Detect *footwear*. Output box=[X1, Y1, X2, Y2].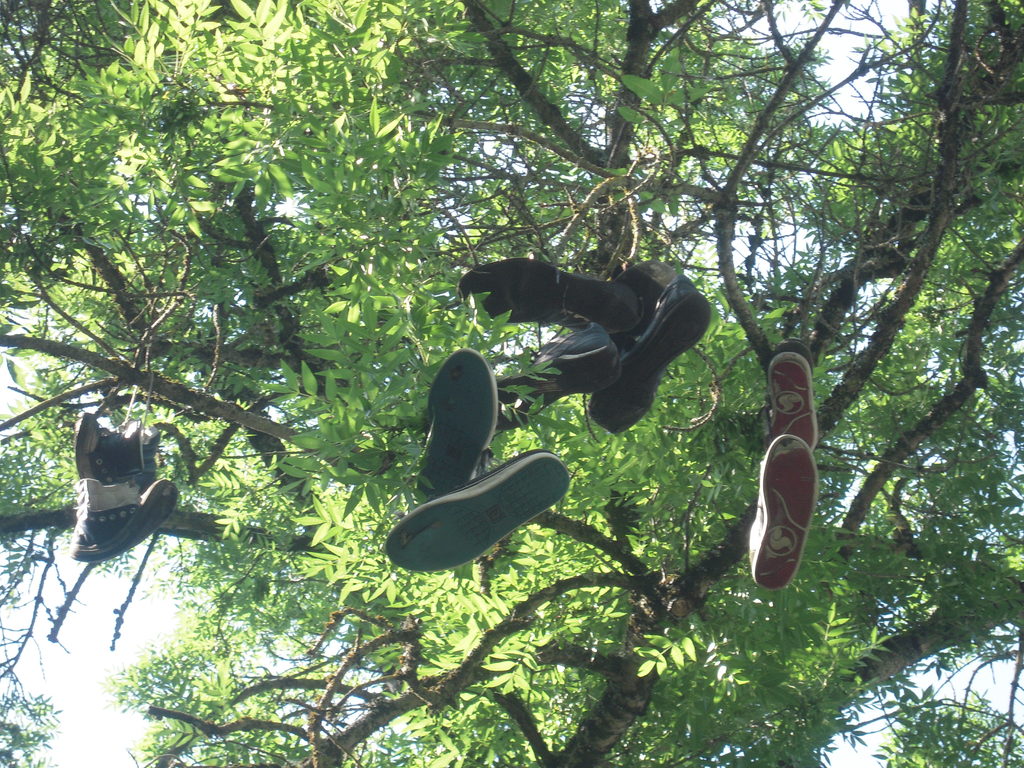
box=[746, 428, 812, 590].
